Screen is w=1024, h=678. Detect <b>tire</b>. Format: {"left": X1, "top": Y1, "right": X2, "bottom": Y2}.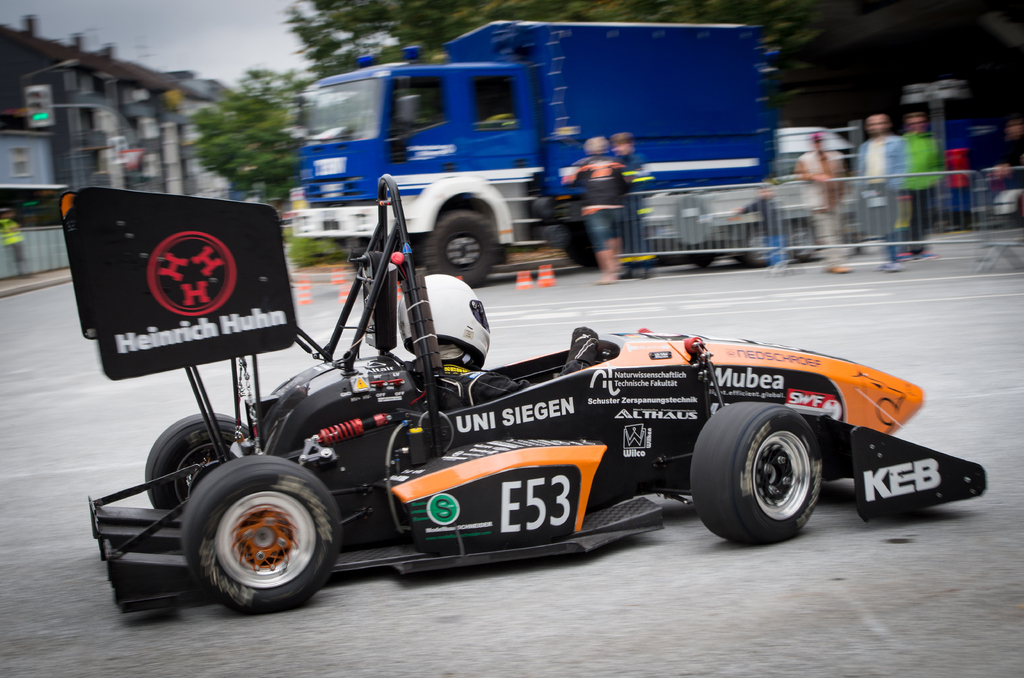
{"left": 689, "top": 401, "right": 819, "bottom": 546}.
